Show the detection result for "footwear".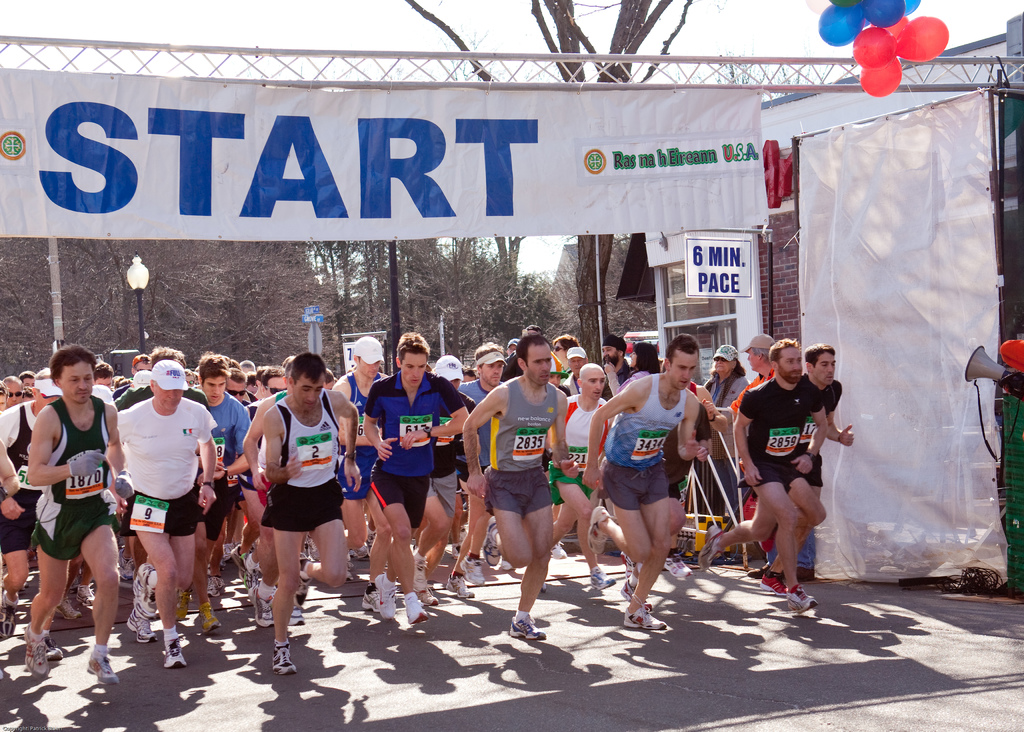
{"left": 458, "top": 559, "right": 485, "bottom": 584}.
